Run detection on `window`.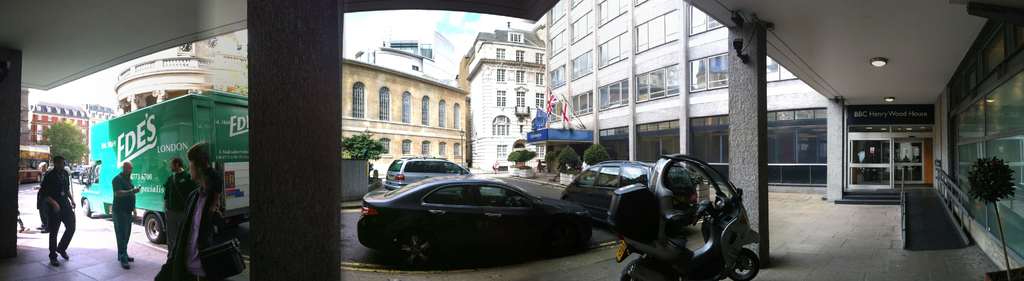
Result: <bbox>404, 138, 412, 150</bbox>.
